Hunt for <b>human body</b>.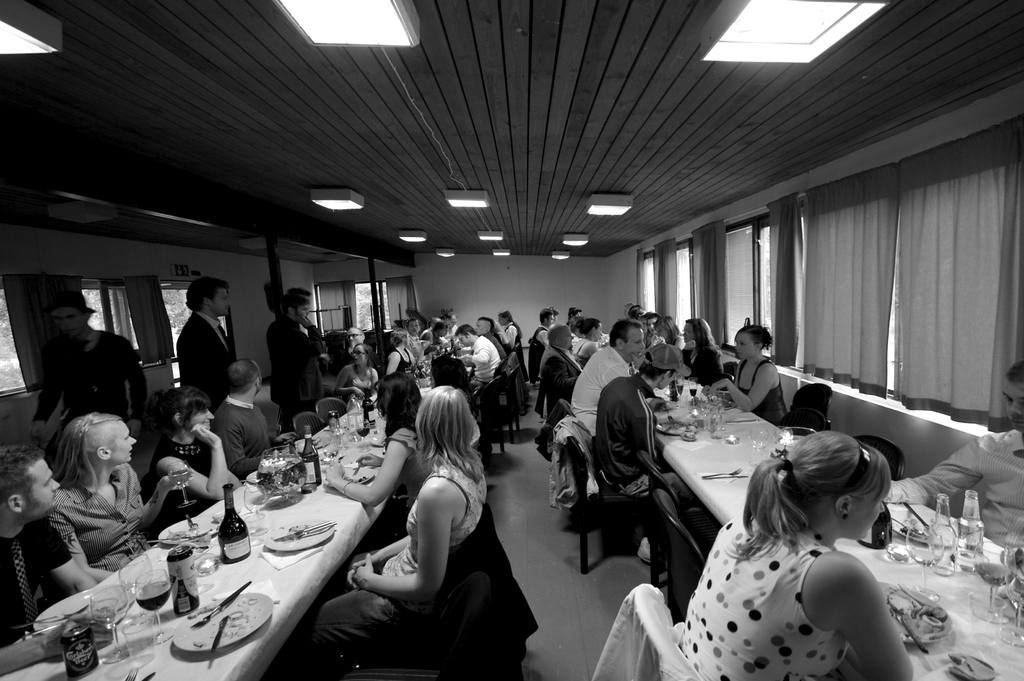
Hunted down at <region>335, 325, 374, 371</region>.
